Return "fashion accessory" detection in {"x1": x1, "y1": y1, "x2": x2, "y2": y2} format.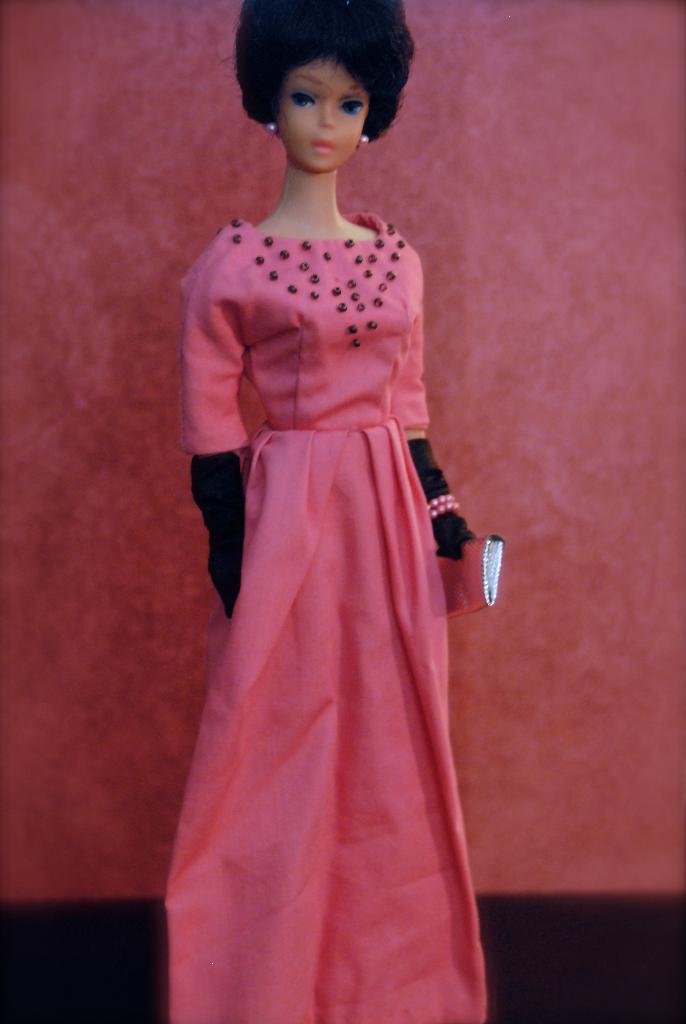
{"x1": 432, "y1": 534, "x2": 507, "y2": 618}.
